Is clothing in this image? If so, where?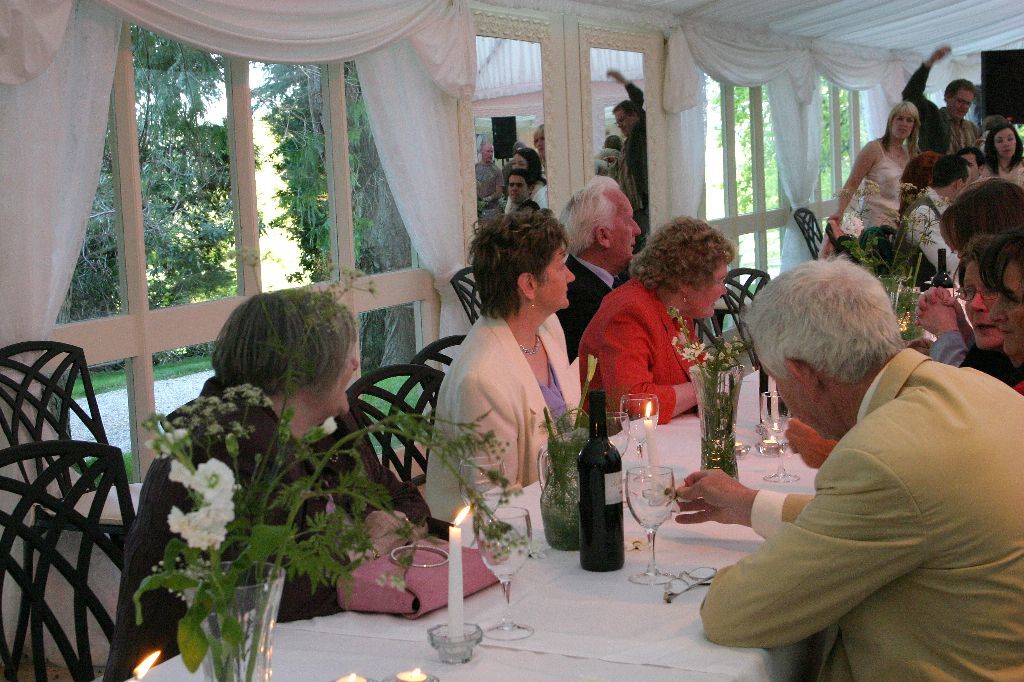
Yes, at region(424, 311, 581, 524).
